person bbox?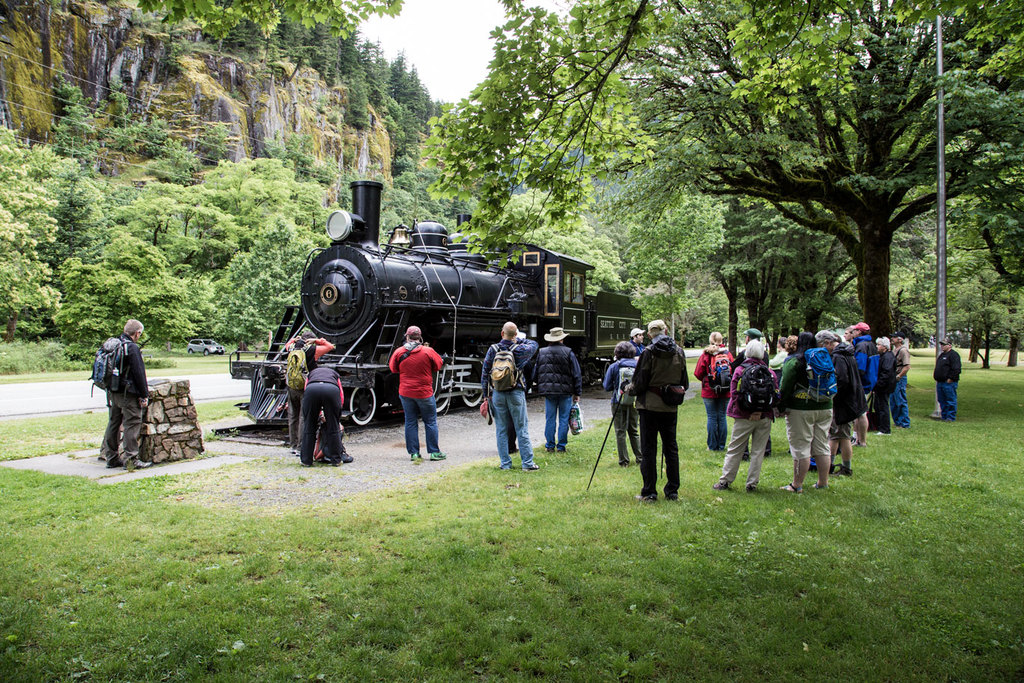
[left=107, top=315, right=153, bottom=470]
